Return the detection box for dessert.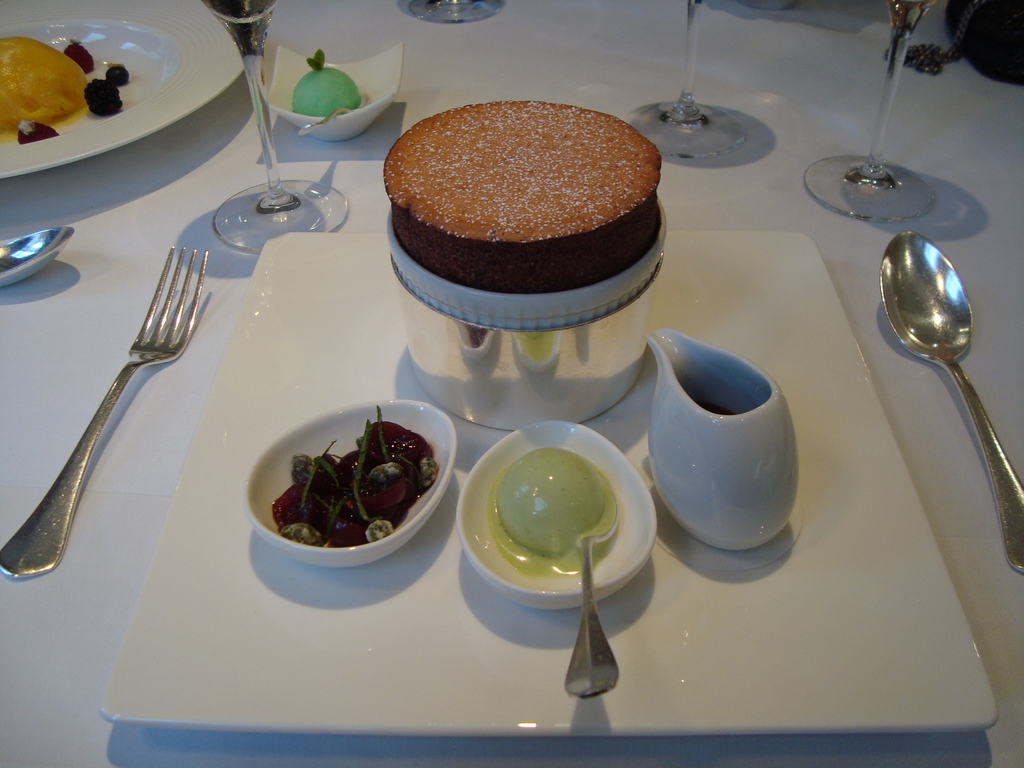
select_region(383, 99, 662, 294).
